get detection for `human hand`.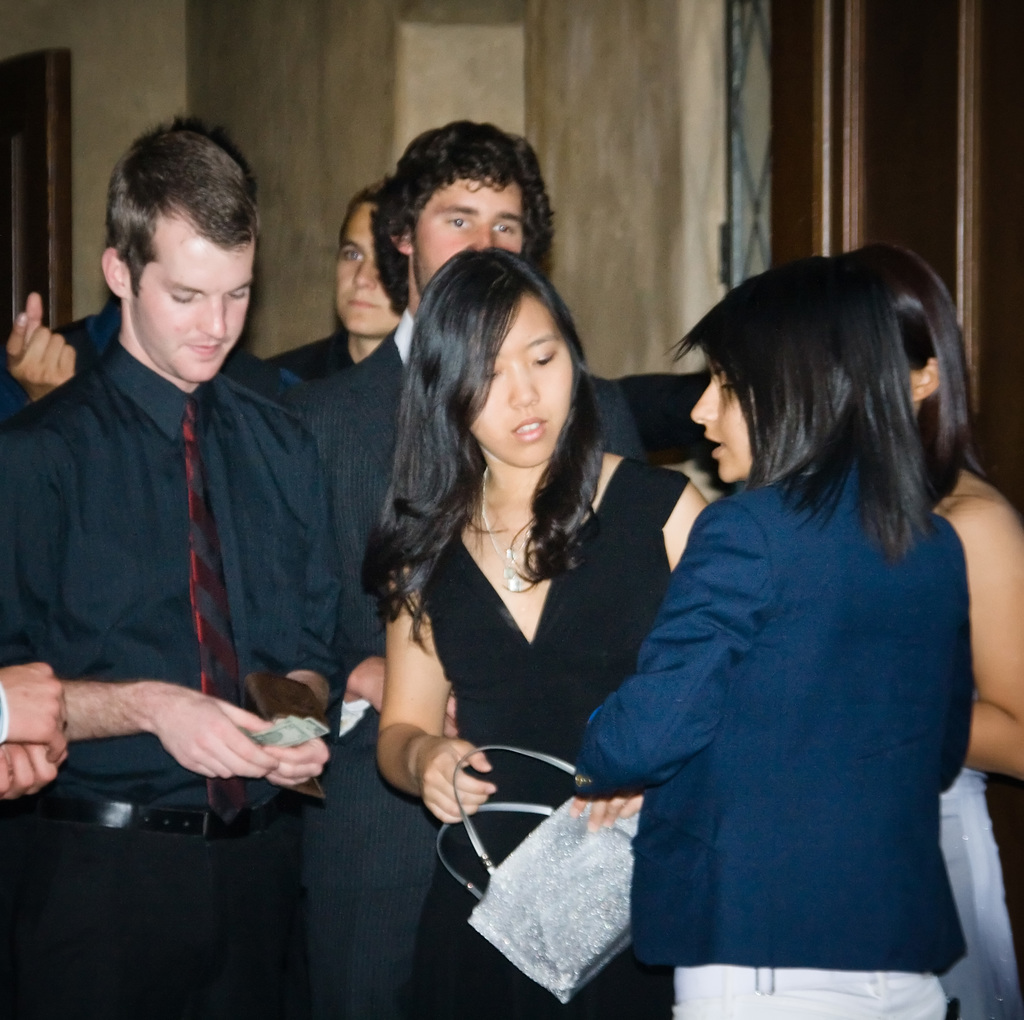
Detection: <bbox>257, 722, 330, 790</bbox>.
